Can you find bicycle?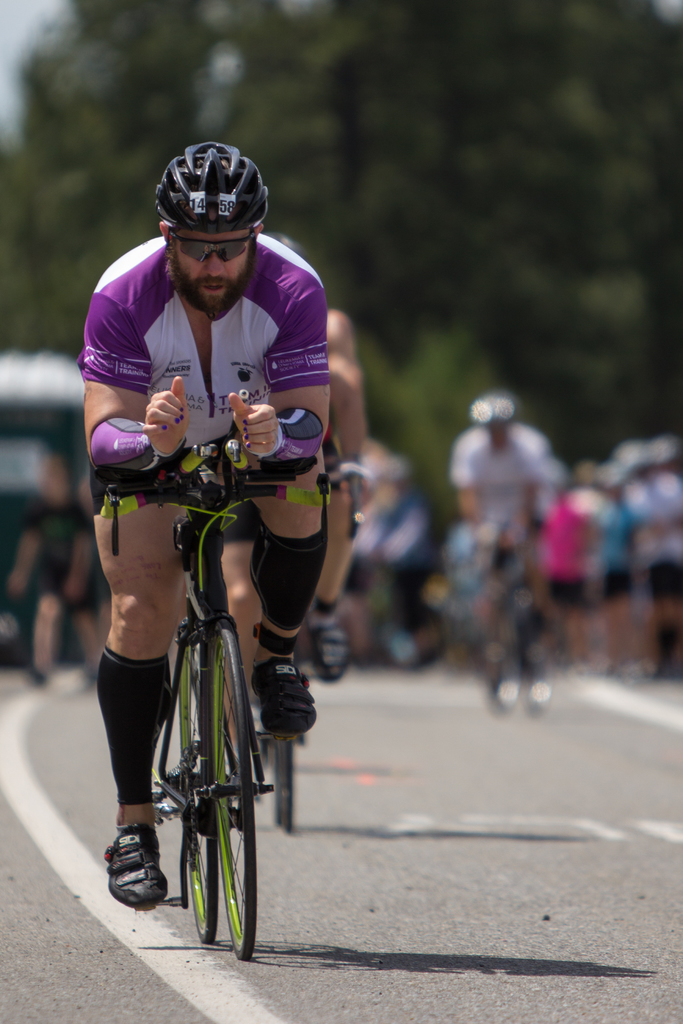
Yes, bounding box: crop(250, 455, 372, 829).
